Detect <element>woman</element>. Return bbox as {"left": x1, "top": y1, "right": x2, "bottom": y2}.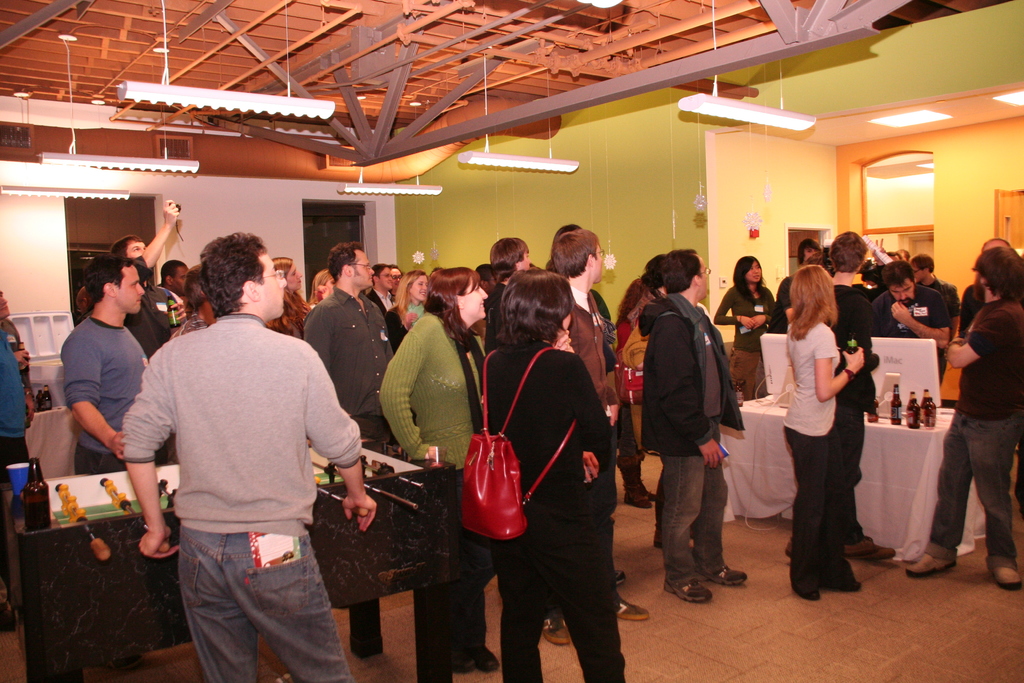
{"left": 714, "top": 256, "right": 779, "bottom": 400}.
